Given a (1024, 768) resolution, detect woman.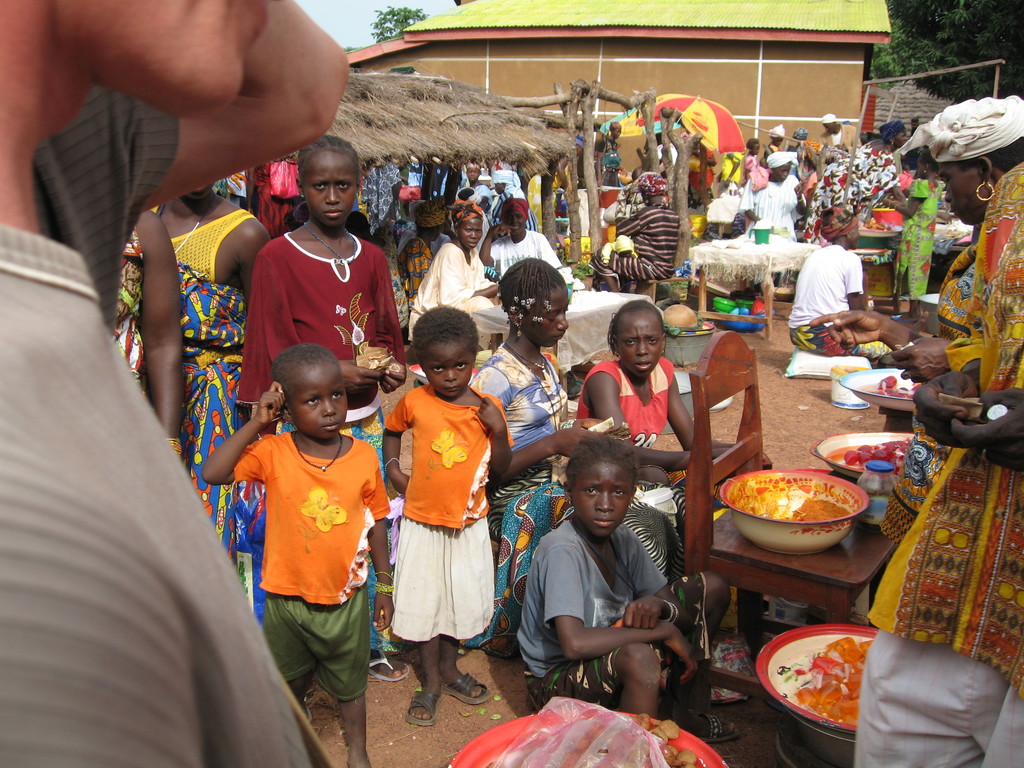
{"x1": 145, "y1": 168, "x2": 273, "y2": 644}.
